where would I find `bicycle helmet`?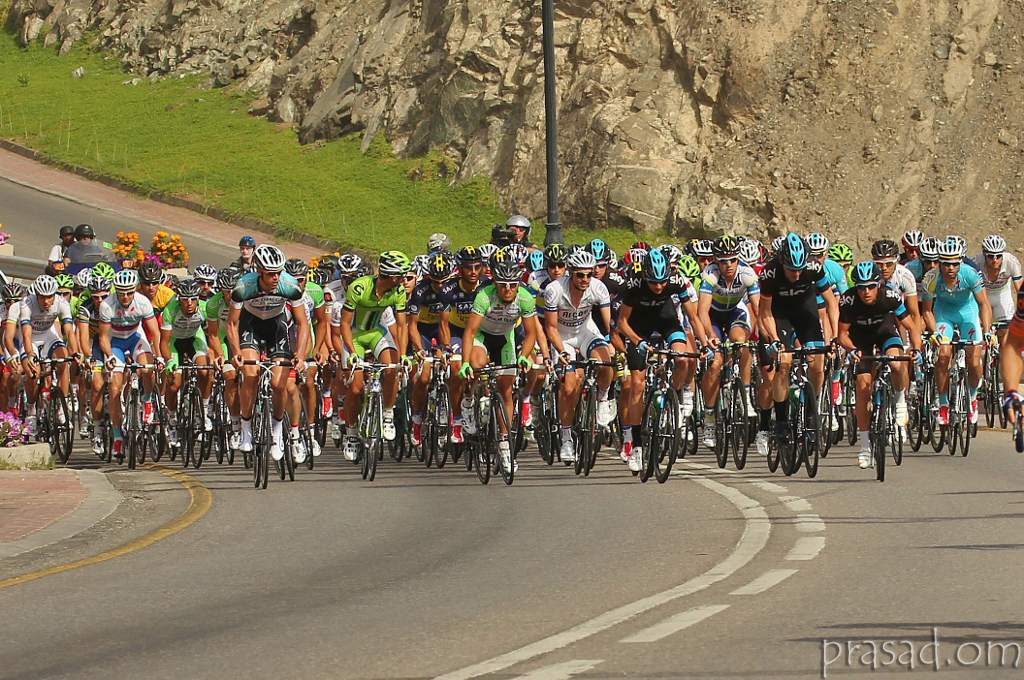
At [left=0, top=282, right=24, bottom=298].
